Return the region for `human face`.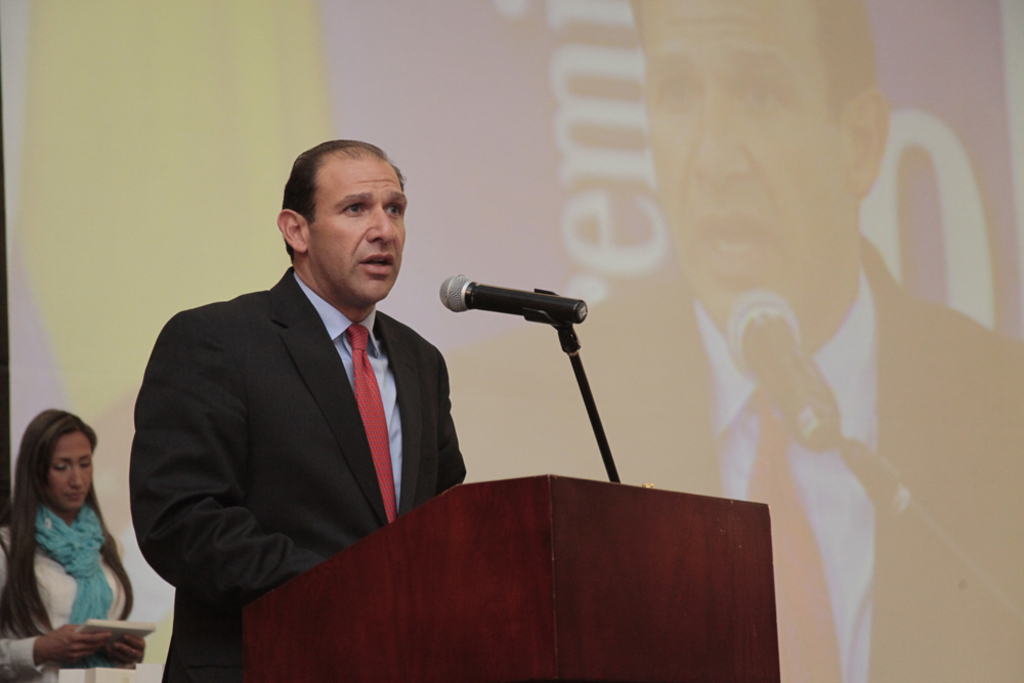
region(310, 147, 411, 307).
